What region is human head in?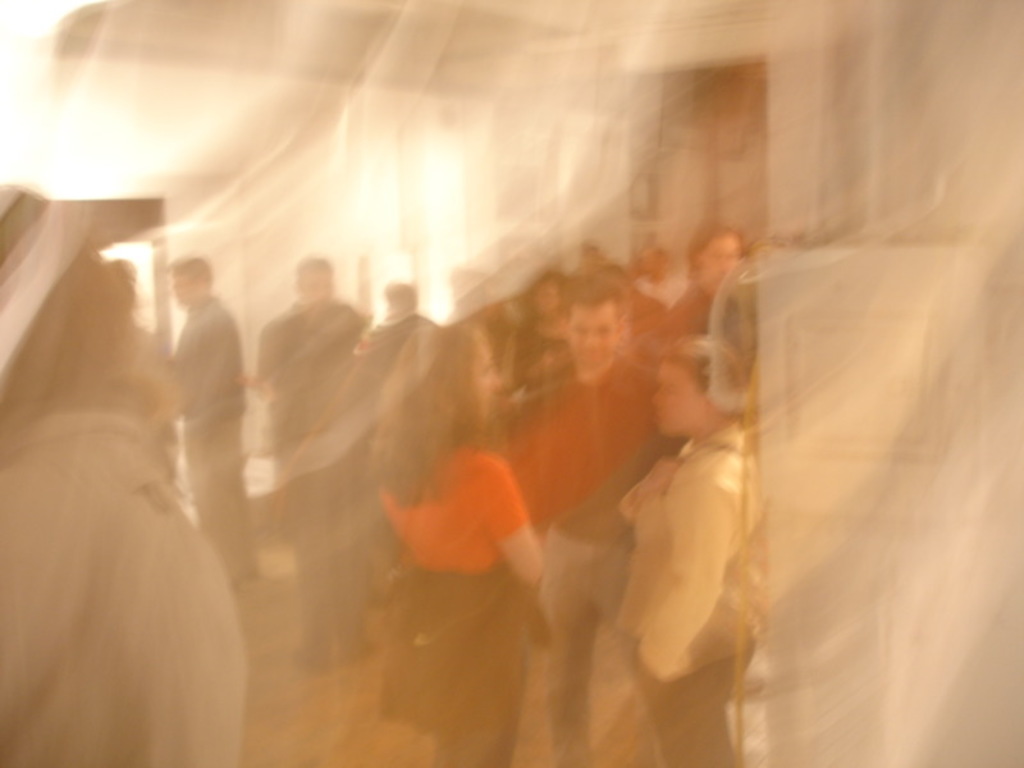
box(390, 321, 502, 436).
